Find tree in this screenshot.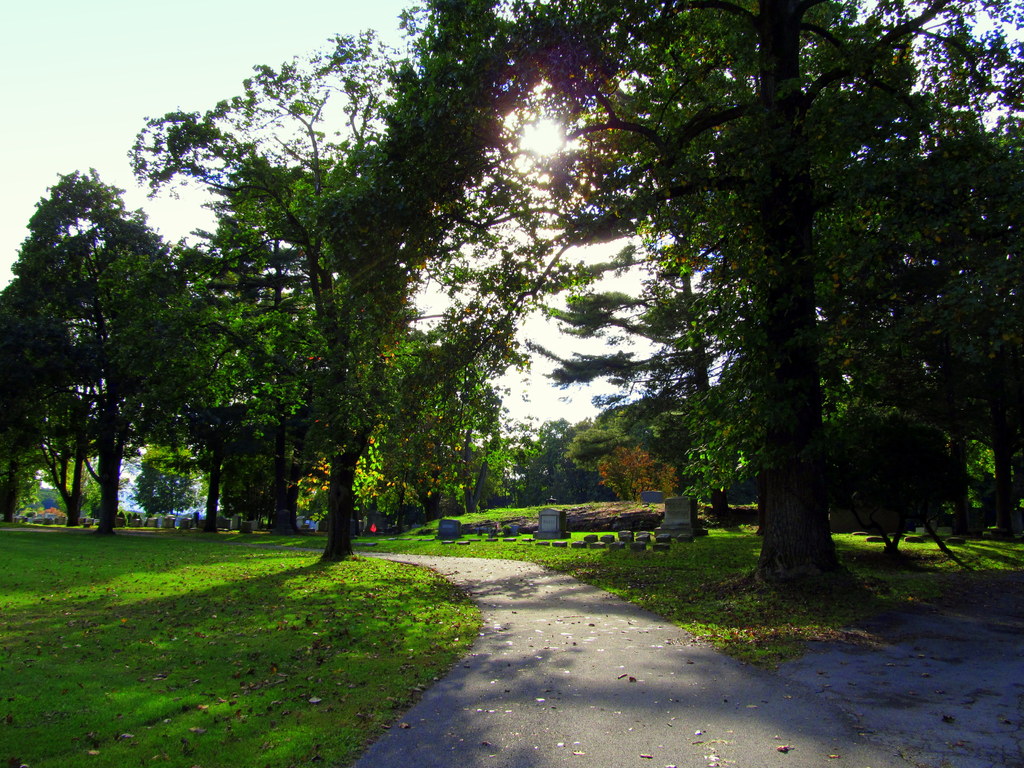
The bounding box for tree is select_region(0, 262, 45, 532).
